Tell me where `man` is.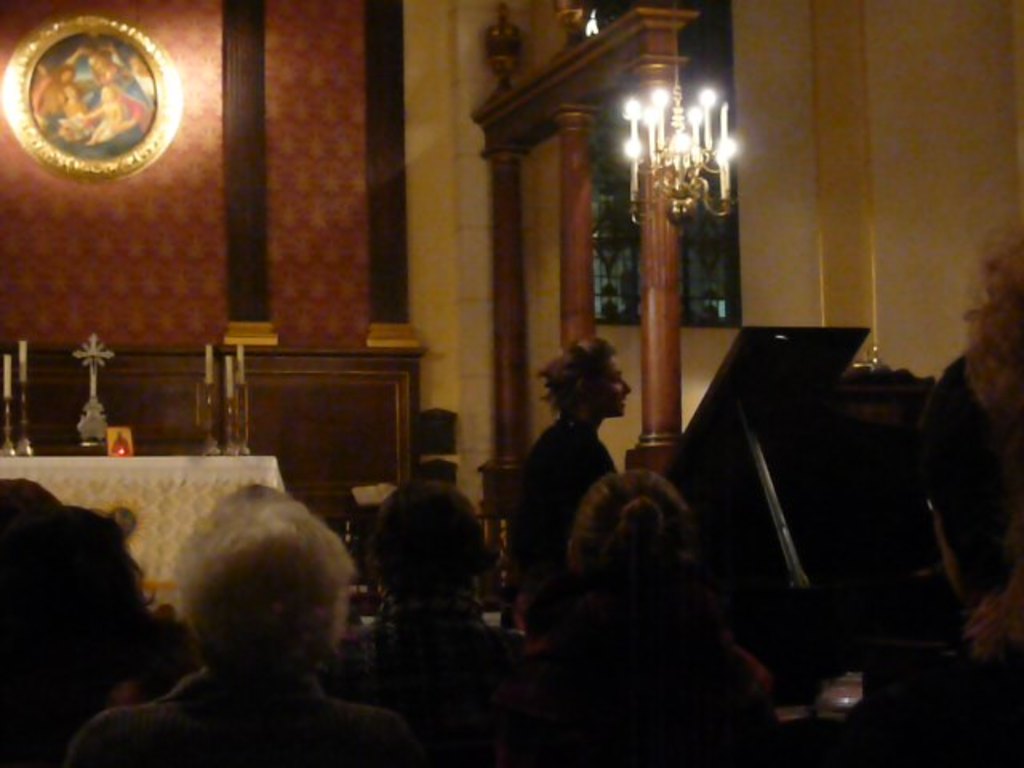
`man` is at [507, 334, 637, 629].
